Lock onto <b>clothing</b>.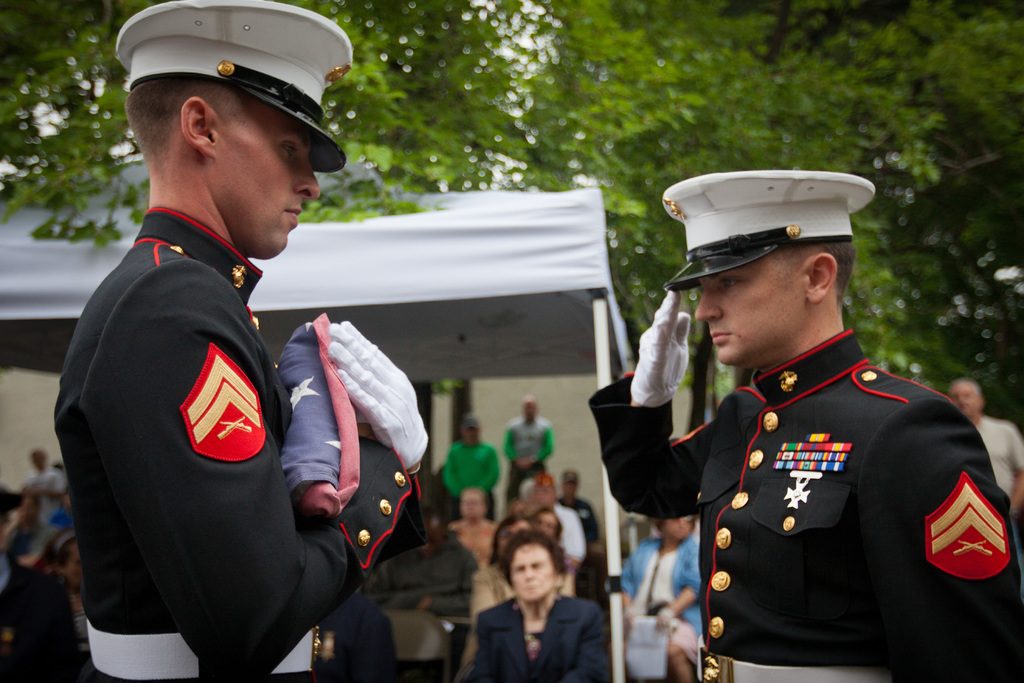
Locked: <box>439,440,504,521</box>.
